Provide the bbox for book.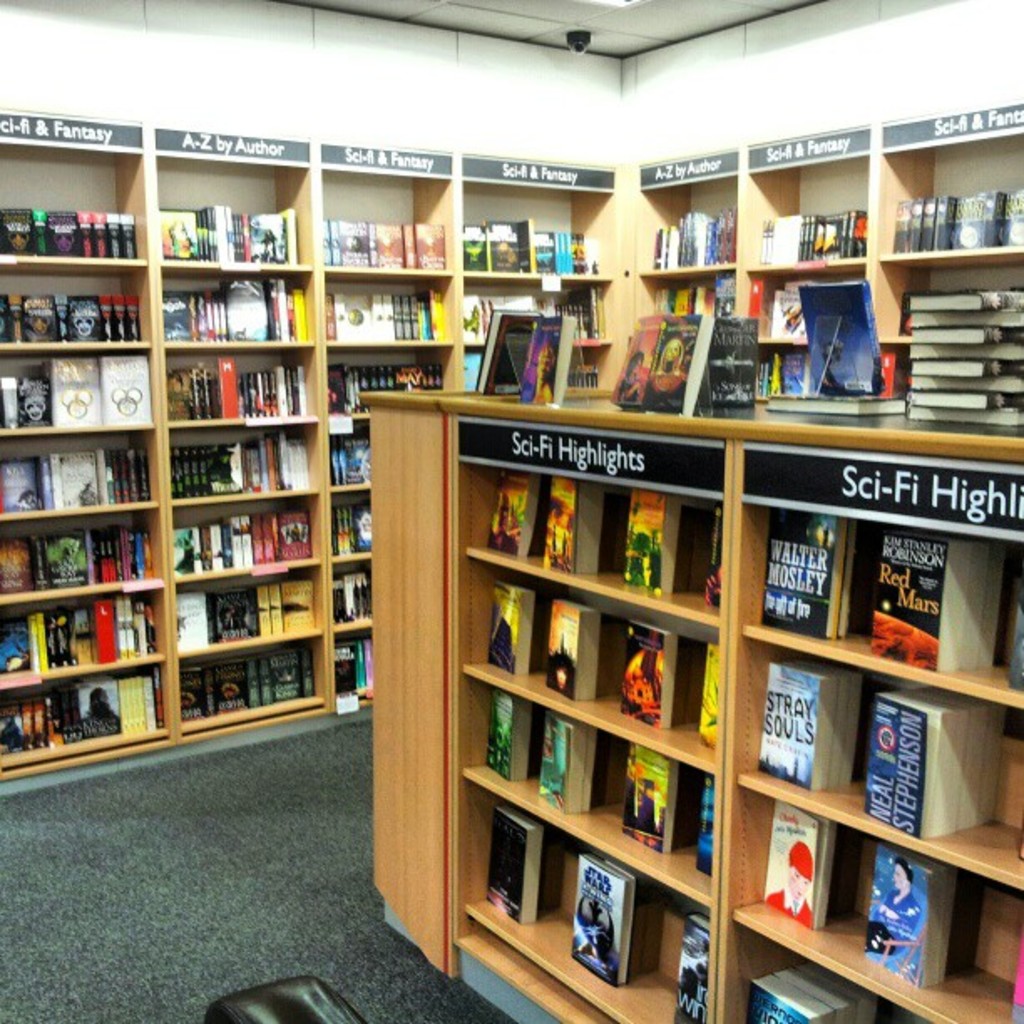
[674,915,708,1022].
